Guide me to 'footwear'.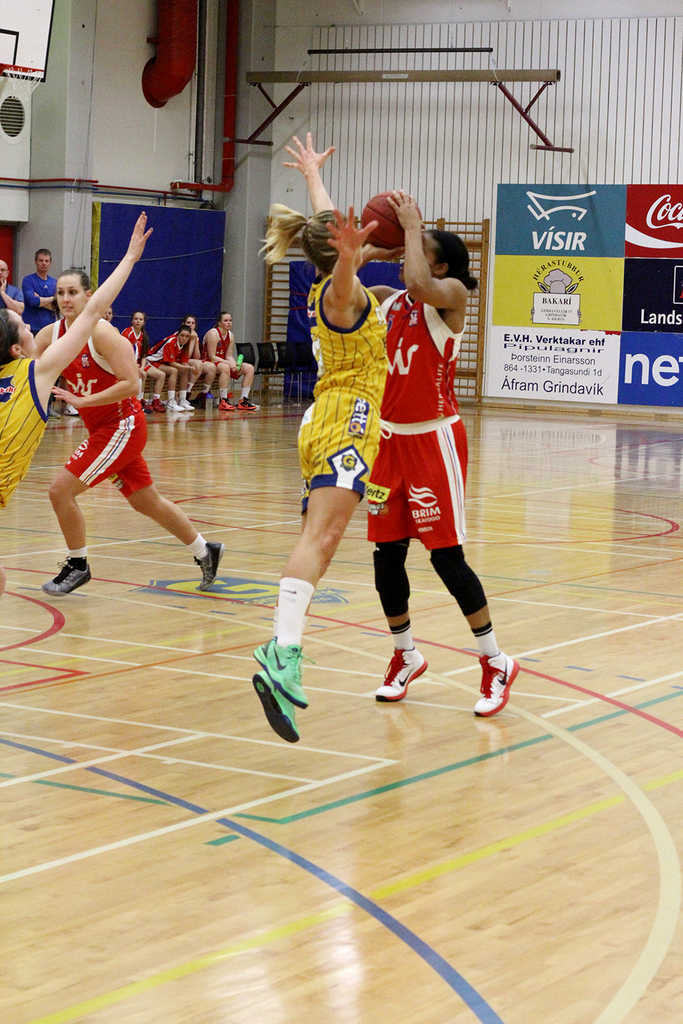
Guidance: (171,399,177,412).
